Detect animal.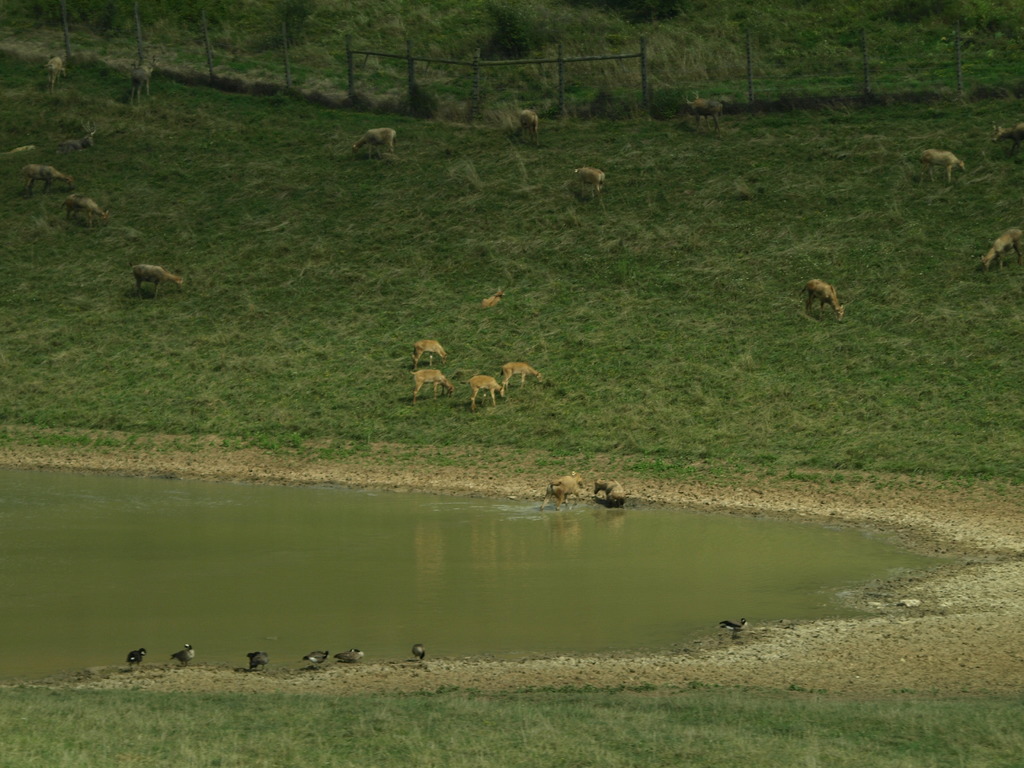
Detected at <bbox>123, 646, 149, 669</bbox>.
